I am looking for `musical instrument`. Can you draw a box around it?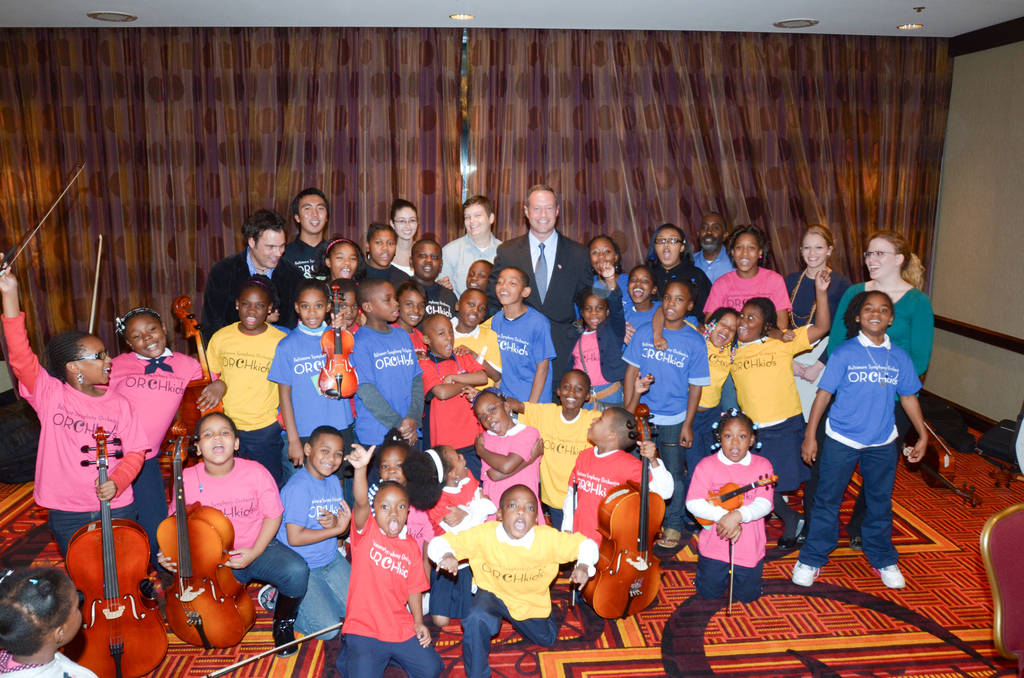
Sure, the bounding box is bbox=(317, 281, 359, 397).
